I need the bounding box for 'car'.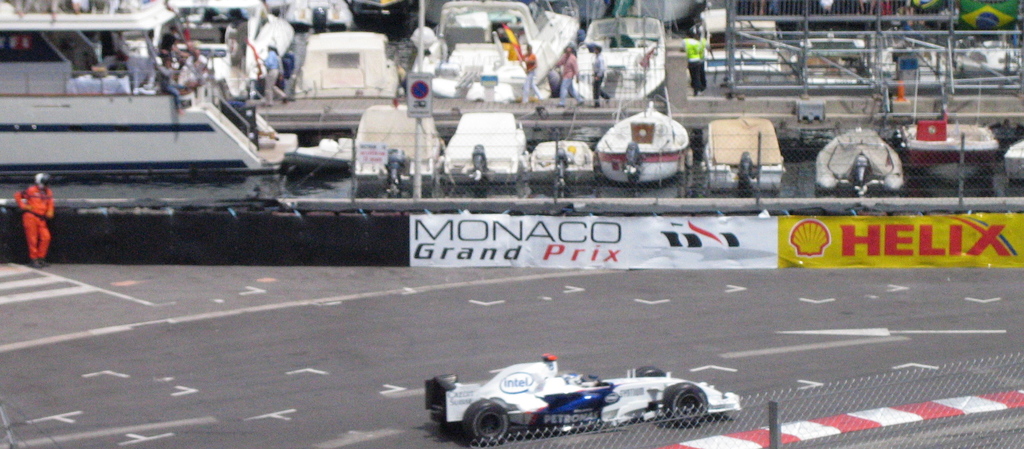
Here it is: 416:350:744:443.
